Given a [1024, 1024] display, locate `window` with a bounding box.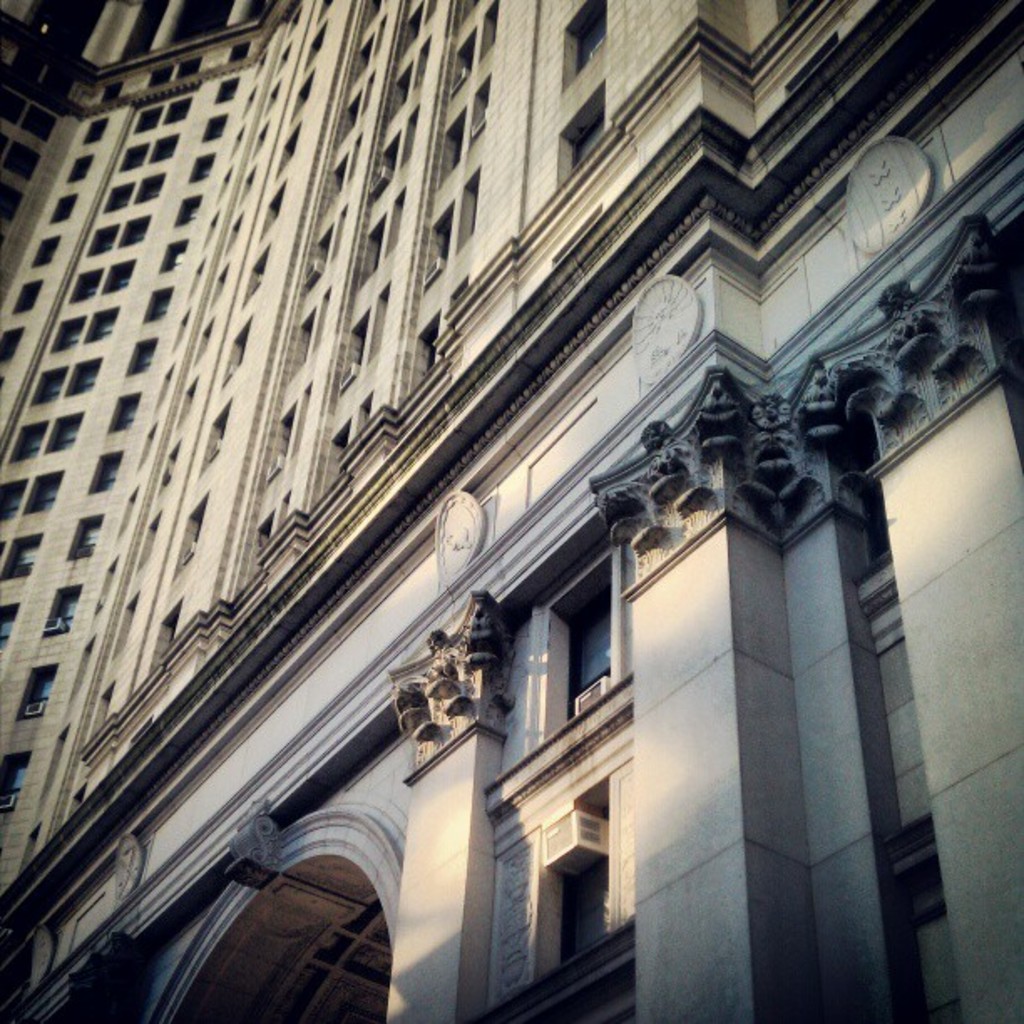
Located: left=72, top=151, right=95, bottom=184.
